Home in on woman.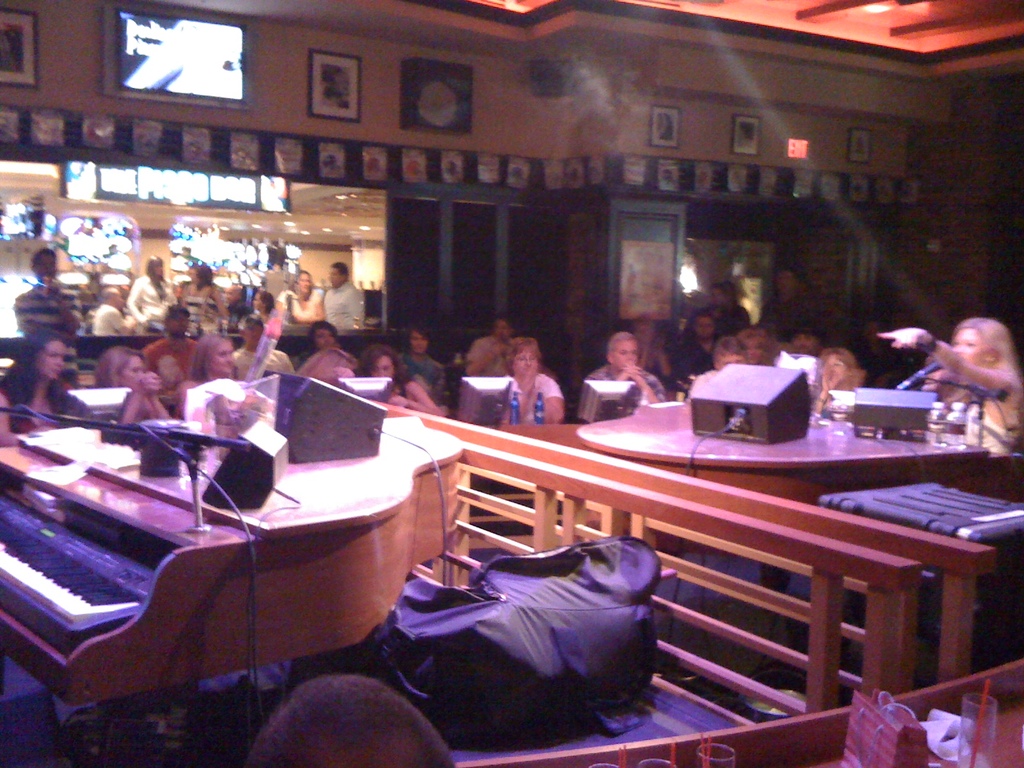
Homed in at box(876, 316, 1023, 455).
